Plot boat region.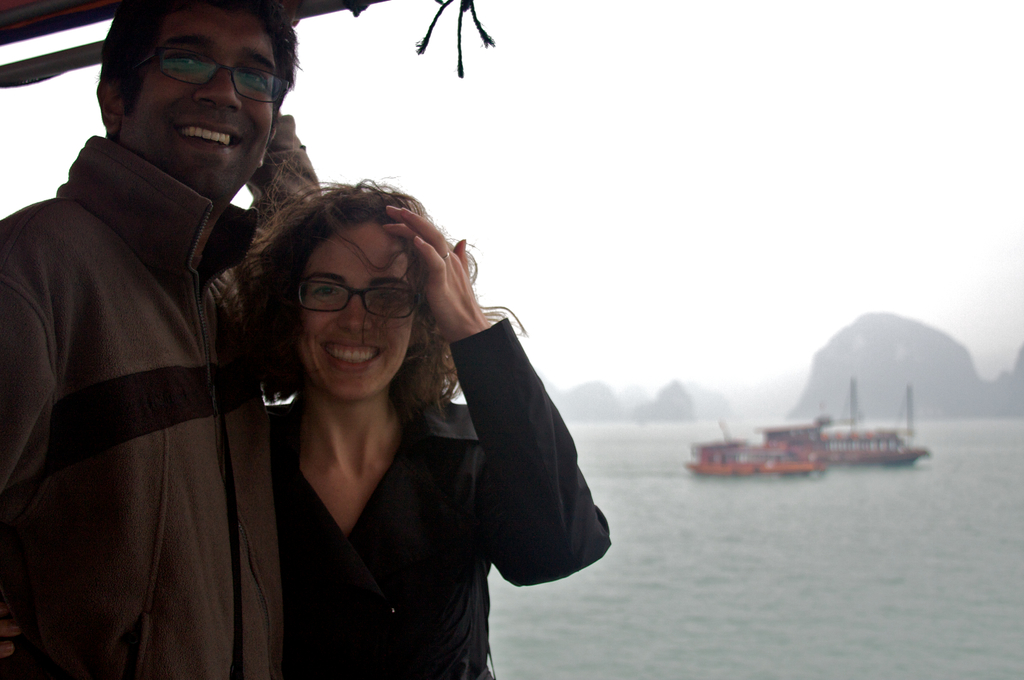
Plotted at [left=682, top=417, right=828, bottom=484].
